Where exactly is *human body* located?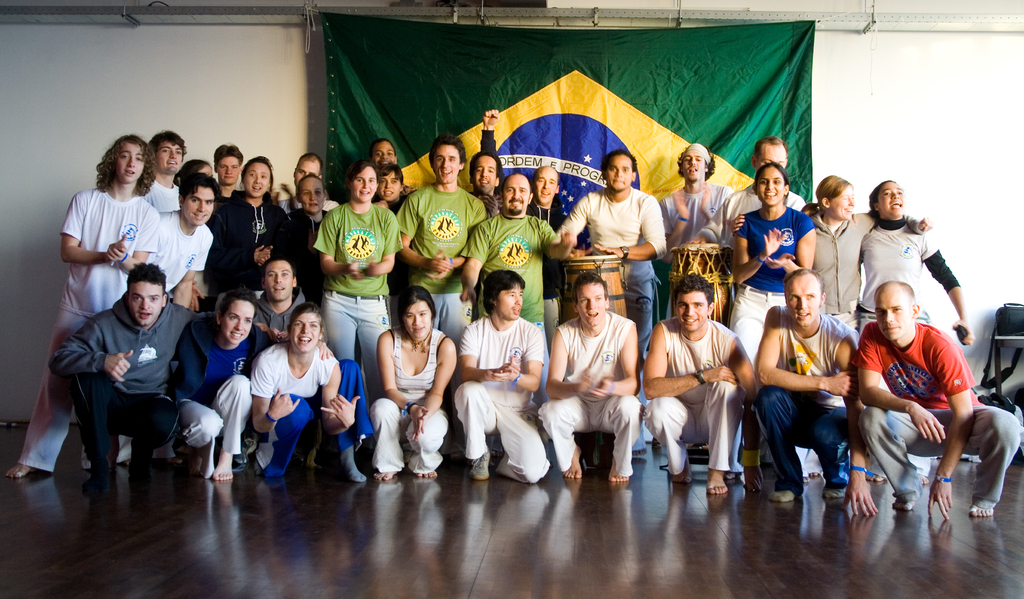
Its bounding box is [762, 267, 864, 498].
